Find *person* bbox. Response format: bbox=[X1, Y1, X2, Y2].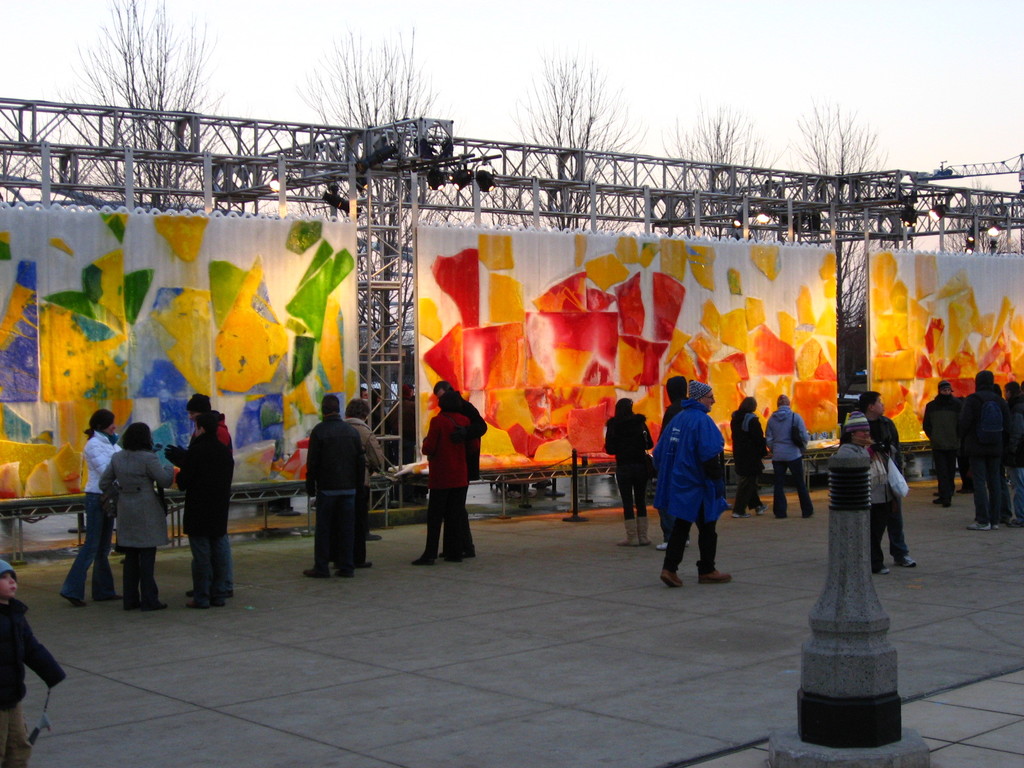
bbox=[769, 398, 819, 515].
